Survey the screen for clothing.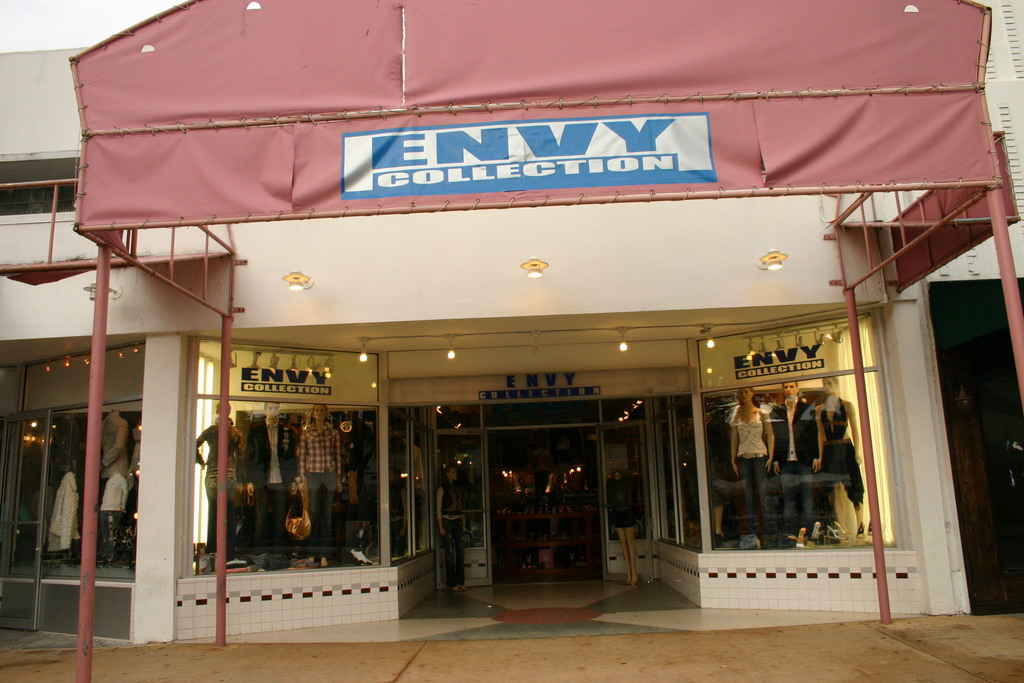
Survey found: x1=54, y1=469, x2=82, y2=554.
